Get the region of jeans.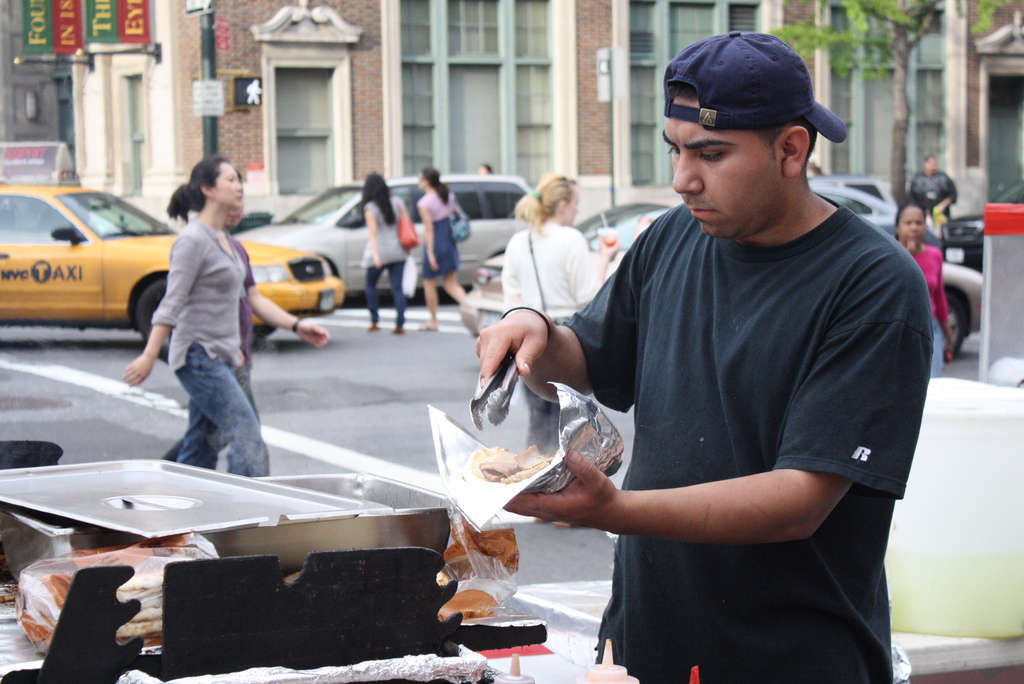
{"left": 517, "top": 379, "right": 564, "bottom": 457}.
